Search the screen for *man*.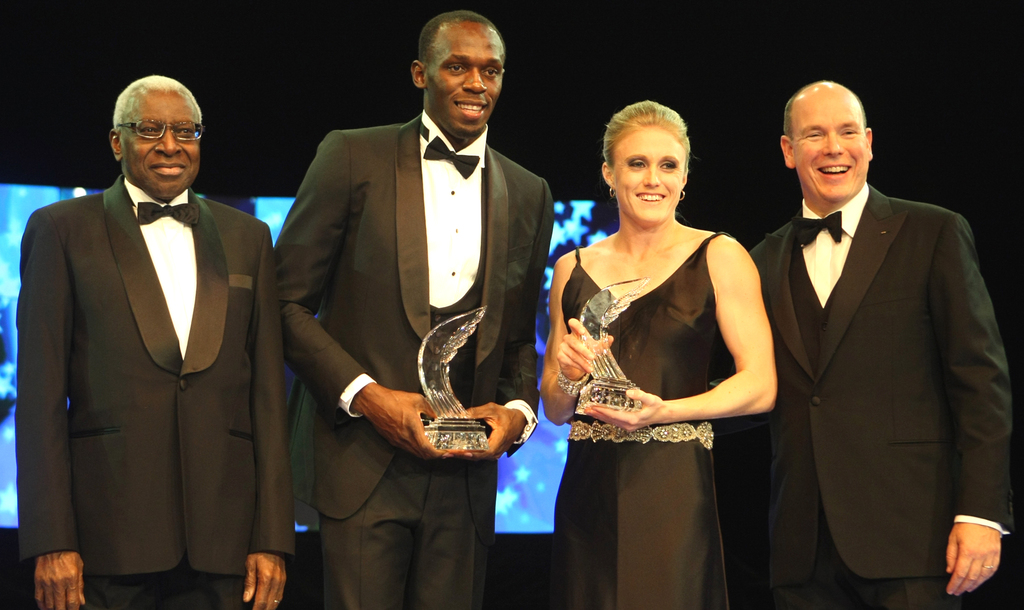
Found at (745, 70, 1007, 609).
